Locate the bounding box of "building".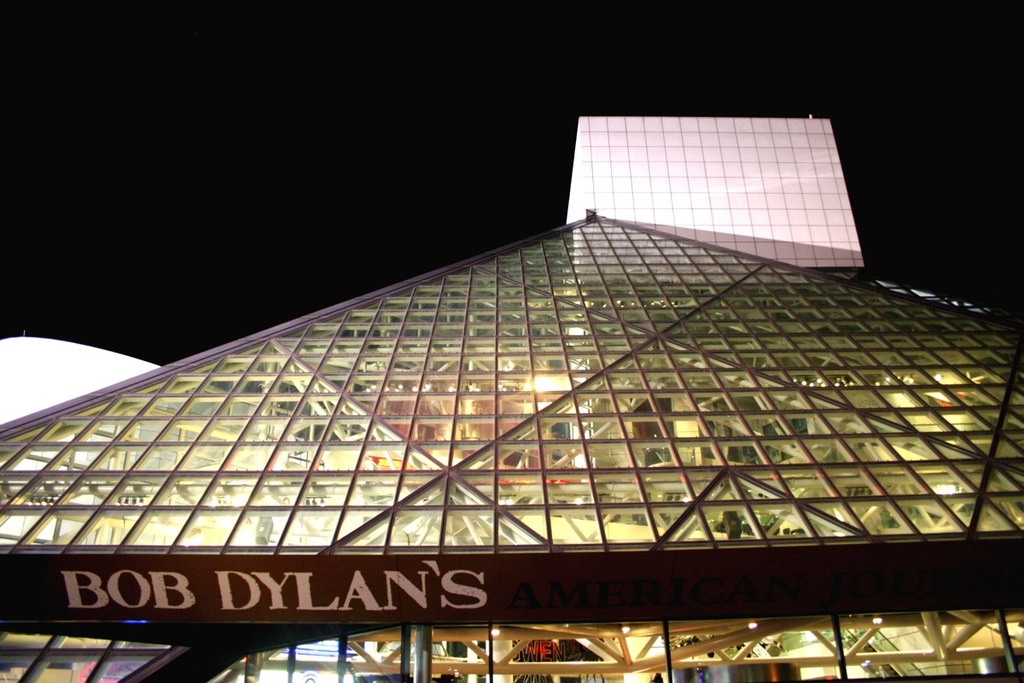
Bounding box: 0 117 1023 682.
